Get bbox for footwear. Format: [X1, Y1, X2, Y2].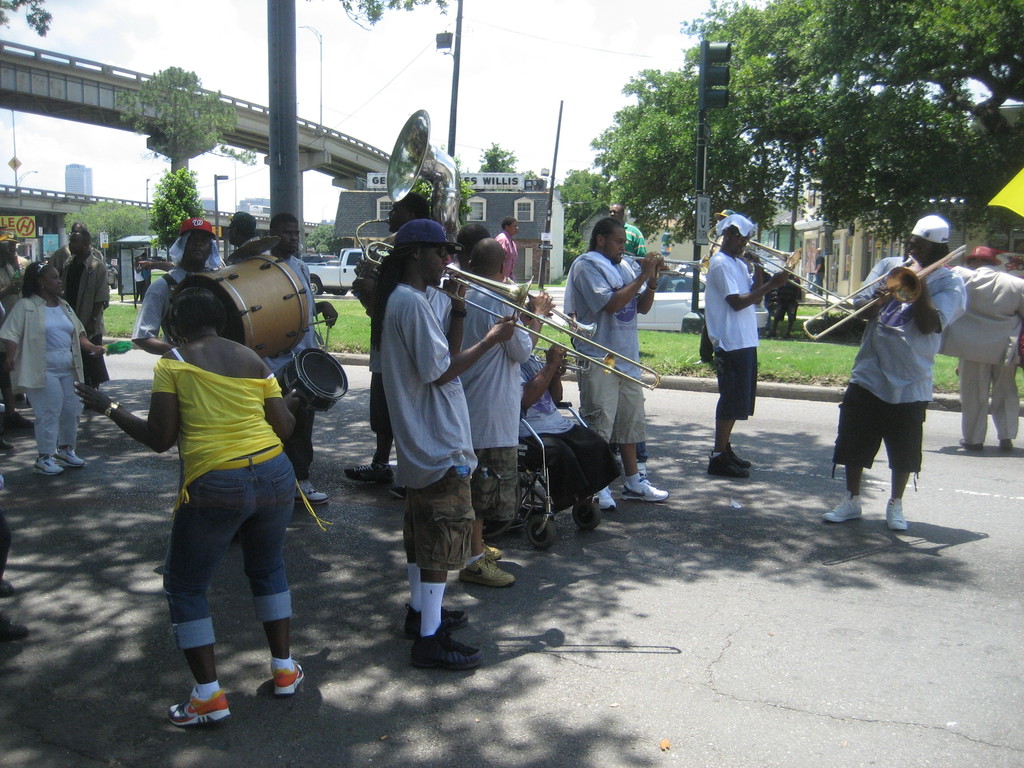
[721, 450, 743, 466].
